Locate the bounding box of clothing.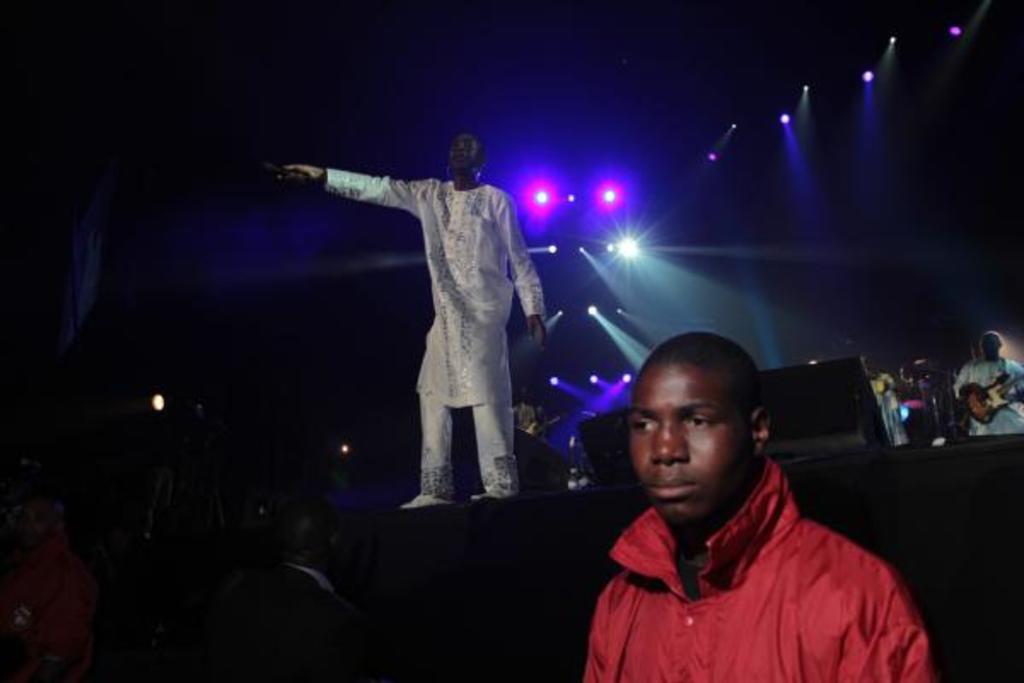
Bounding box: BBox(973, 405, 1022, 430).
